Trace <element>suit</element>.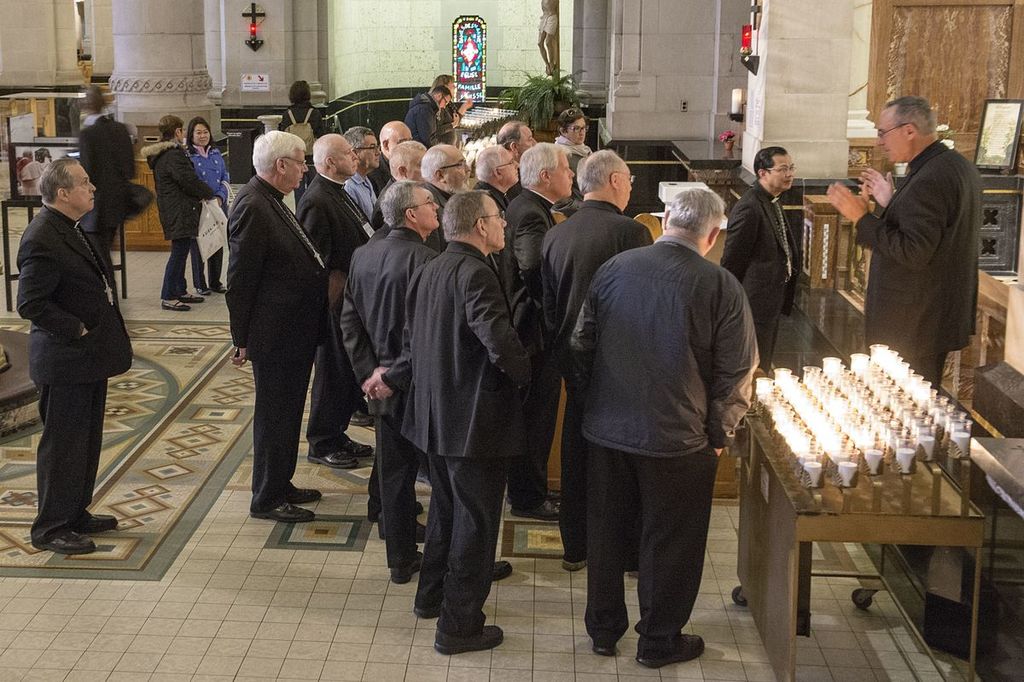
Traced to [419,172,465,251].
